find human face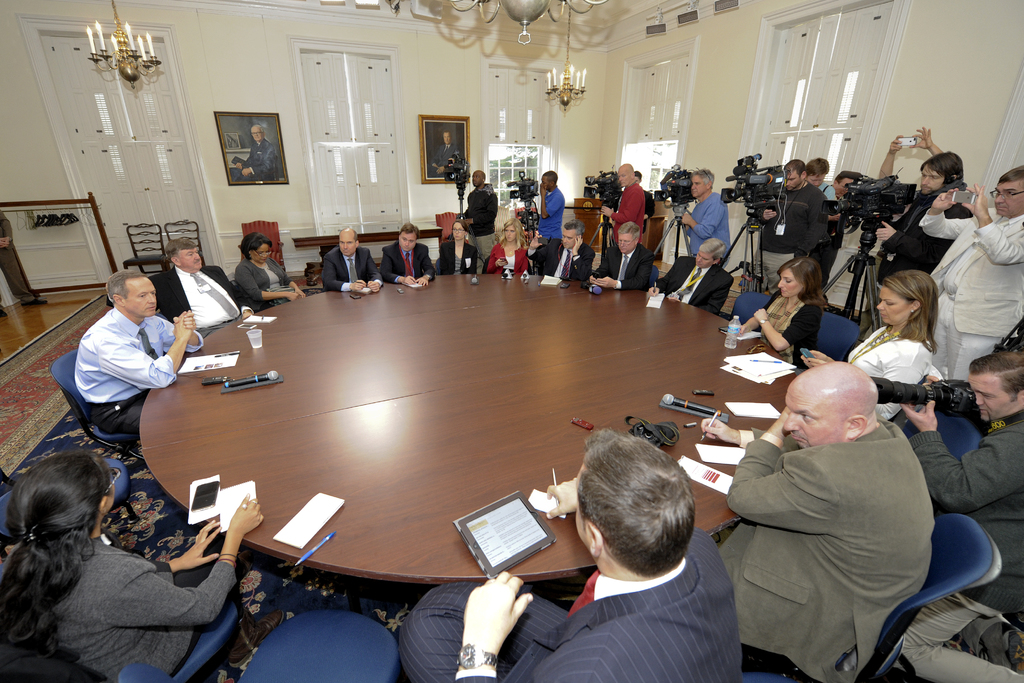
bbox=[617, 167, 629, 190]
